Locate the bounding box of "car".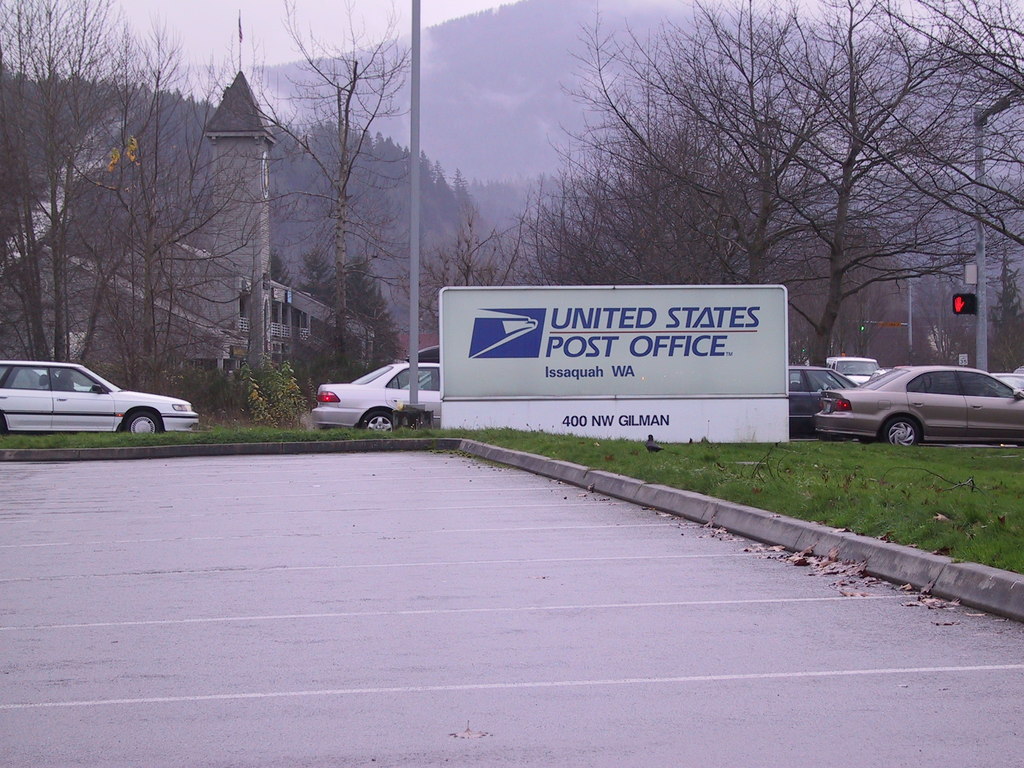
Bounding box: Rect(818, 360, 1023, 442).
